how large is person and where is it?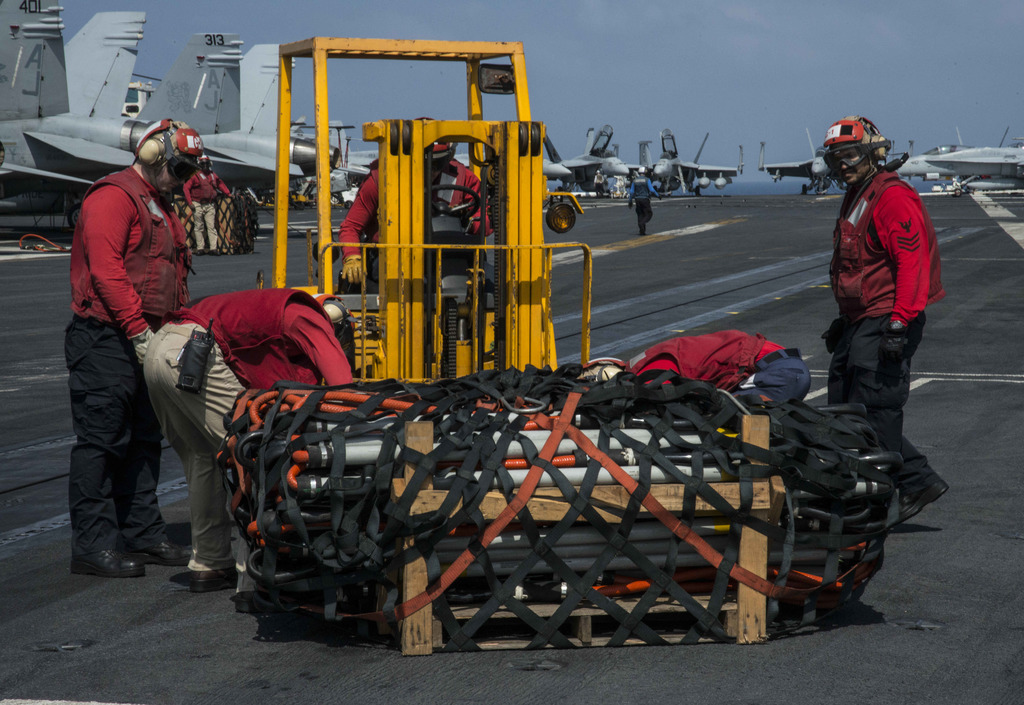
Bounding box: <box>627,162,664,237</box>.
